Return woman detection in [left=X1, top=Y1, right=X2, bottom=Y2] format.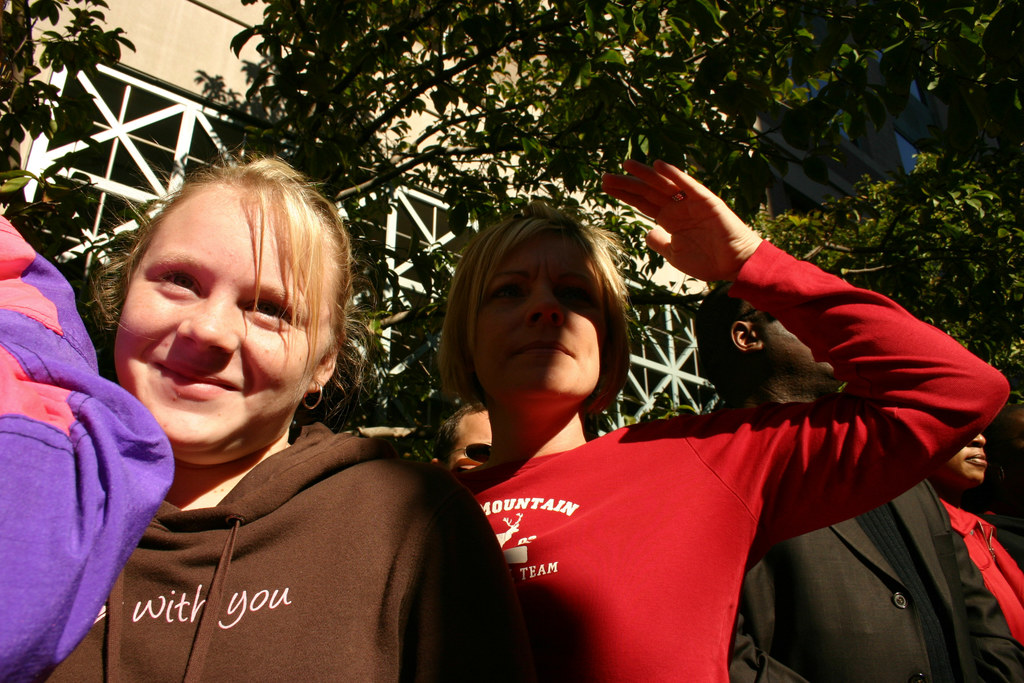
[left=415, top=154, right=1003, bottom=682].
